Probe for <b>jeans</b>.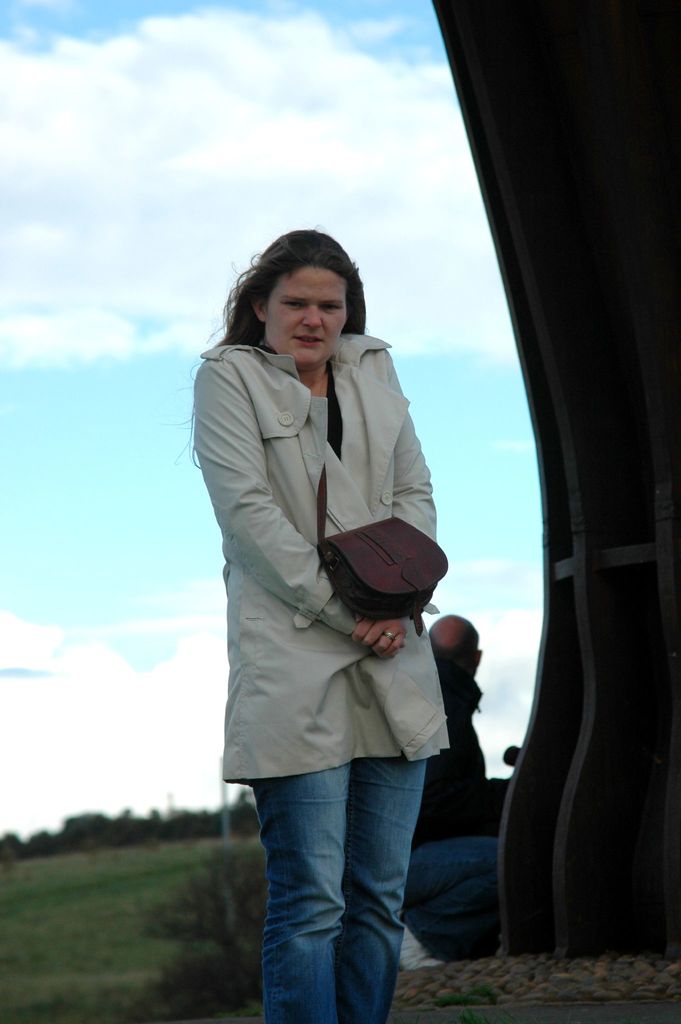
Probe result: x1=413 y1=831 x2=499 y2=941.
